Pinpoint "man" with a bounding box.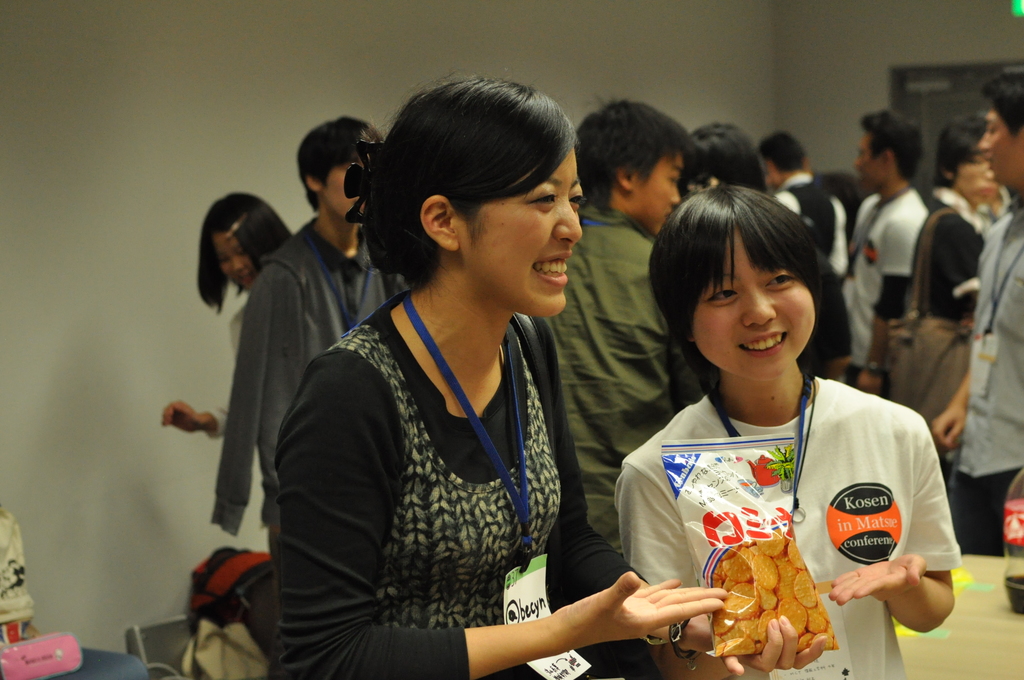
[210,113,409,555].
